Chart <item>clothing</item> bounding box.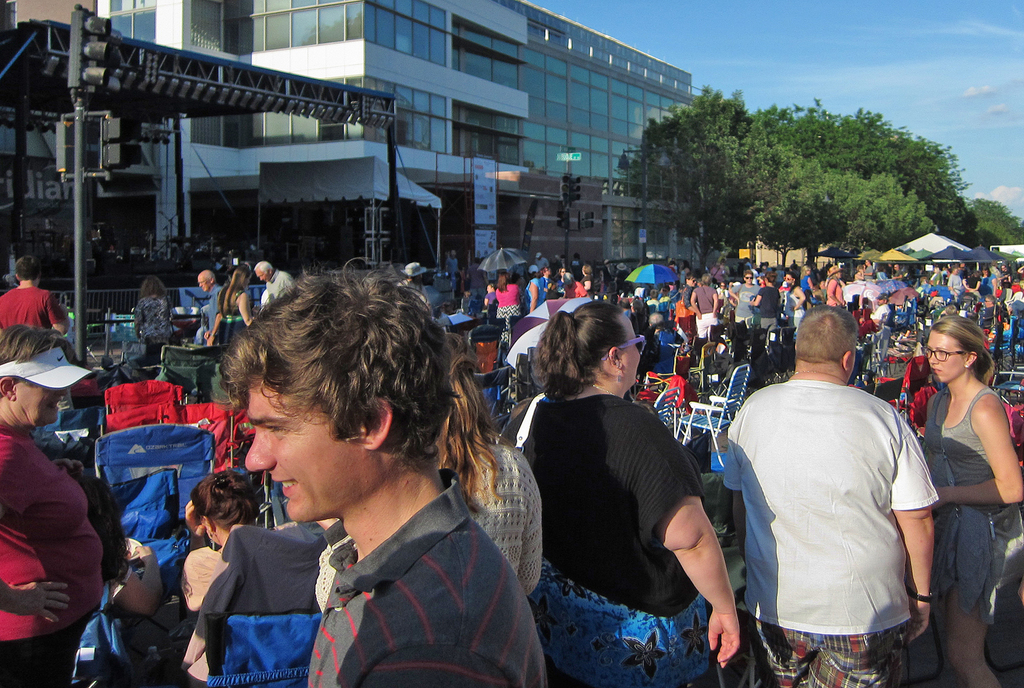
Charted: (x1=980, y1=271, x2=999, y2=302).
